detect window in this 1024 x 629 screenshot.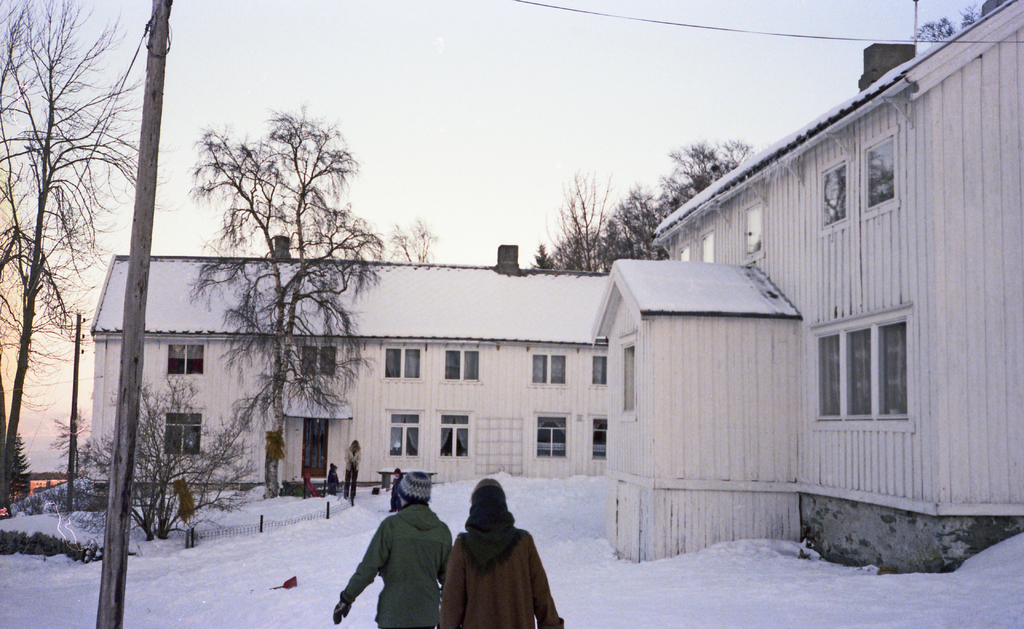
Detection: 388:408:425:459.
